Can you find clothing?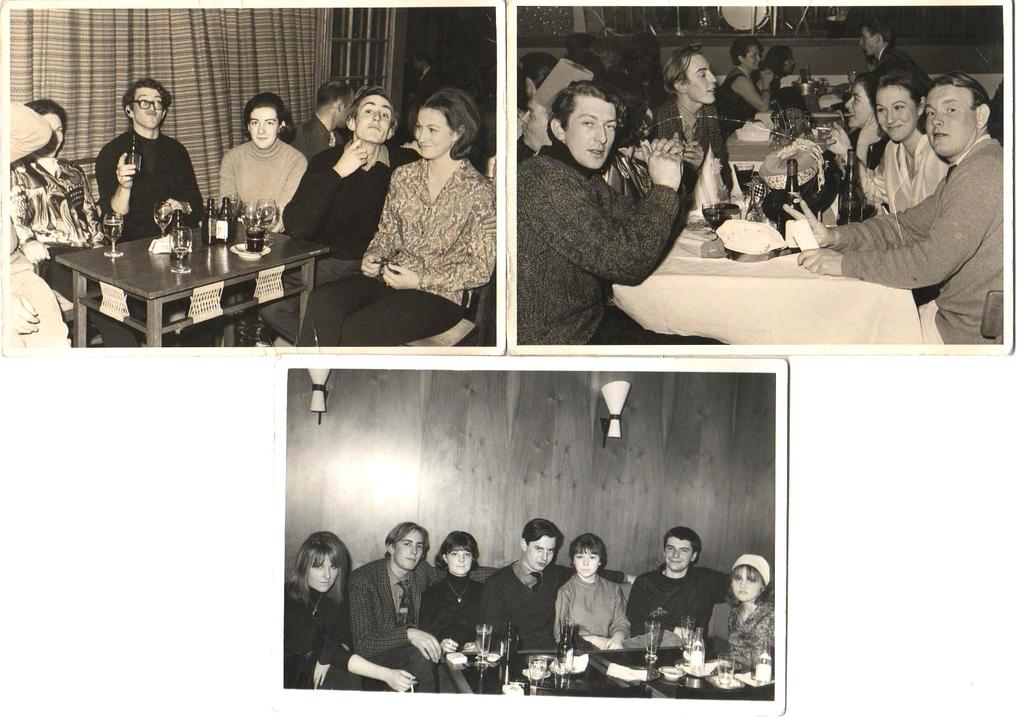
Yes, bounding box: left=257, top=140, right=425, bottom=343.
